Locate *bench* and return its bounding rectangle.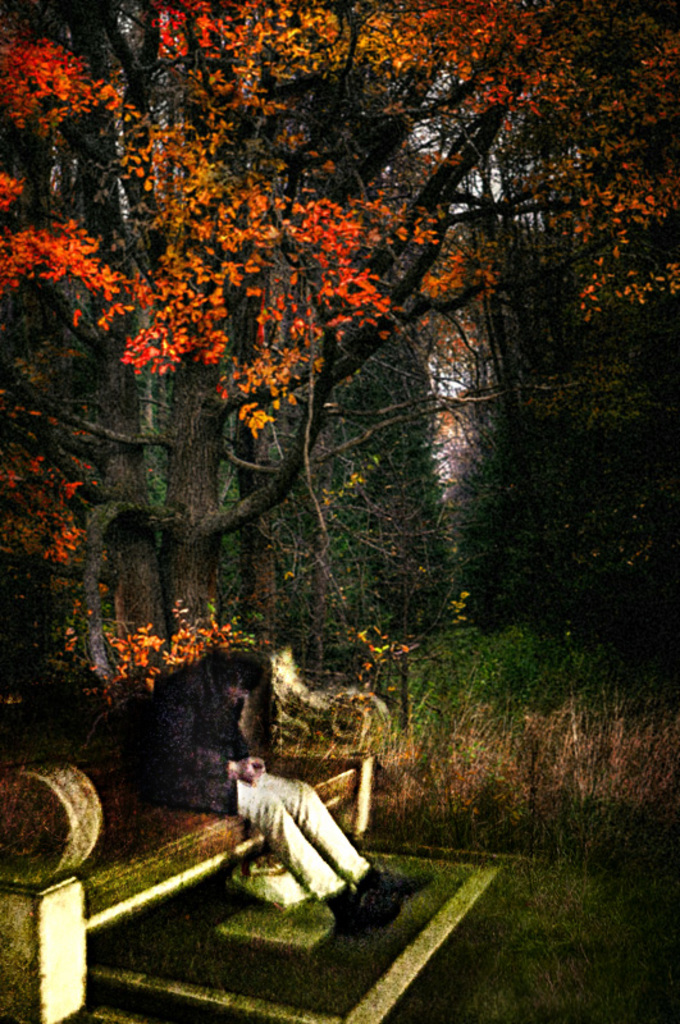
select_region(0, 644, 389, 1023).
